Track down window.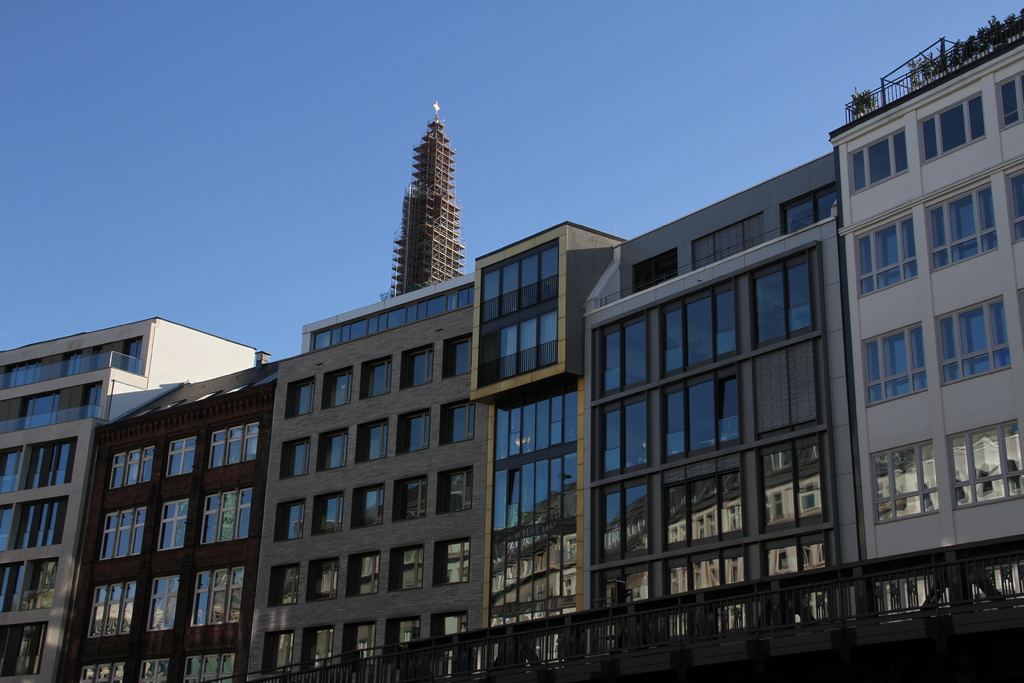
Tracked to x1=595 y1=391 x2=650 y2=484.
